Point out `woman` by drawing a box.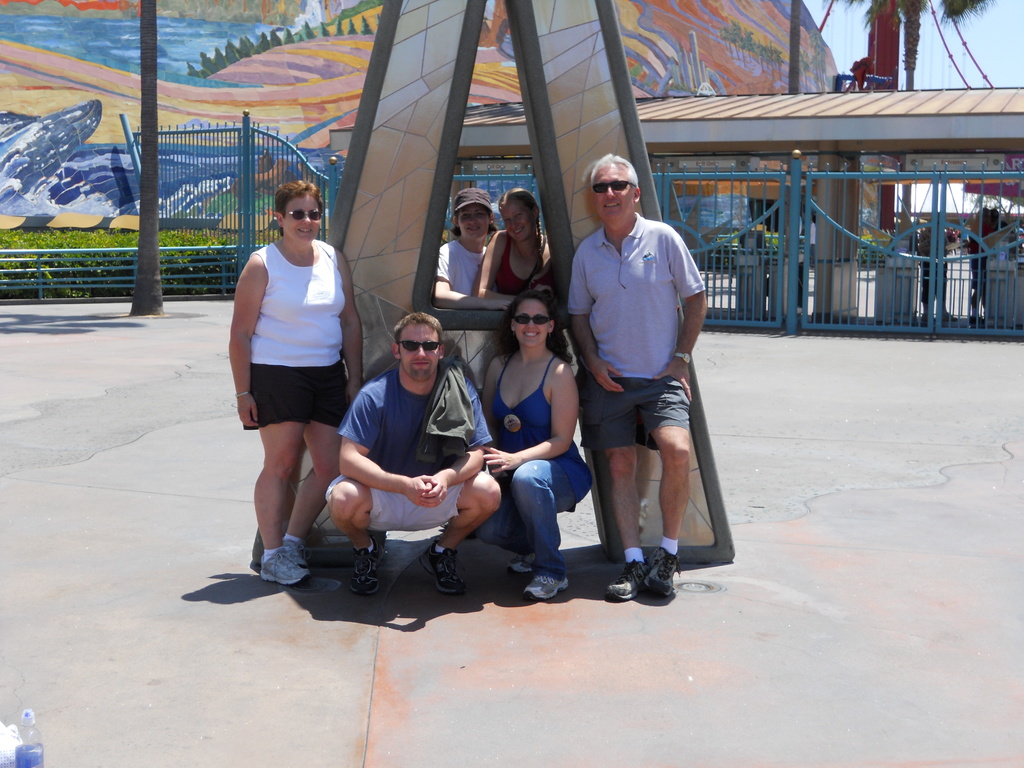
pyautogui.locateOnScreen(223, 170, 367, 584).
